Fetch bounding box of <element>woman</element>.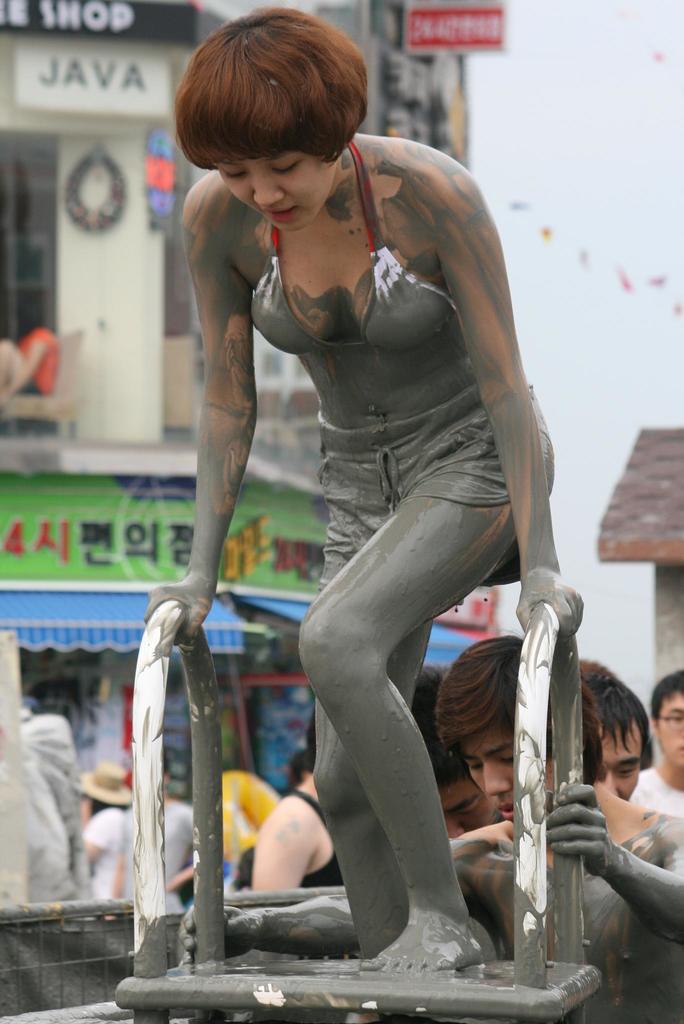
Bbox: Rect(74, 758, 141, 895).
